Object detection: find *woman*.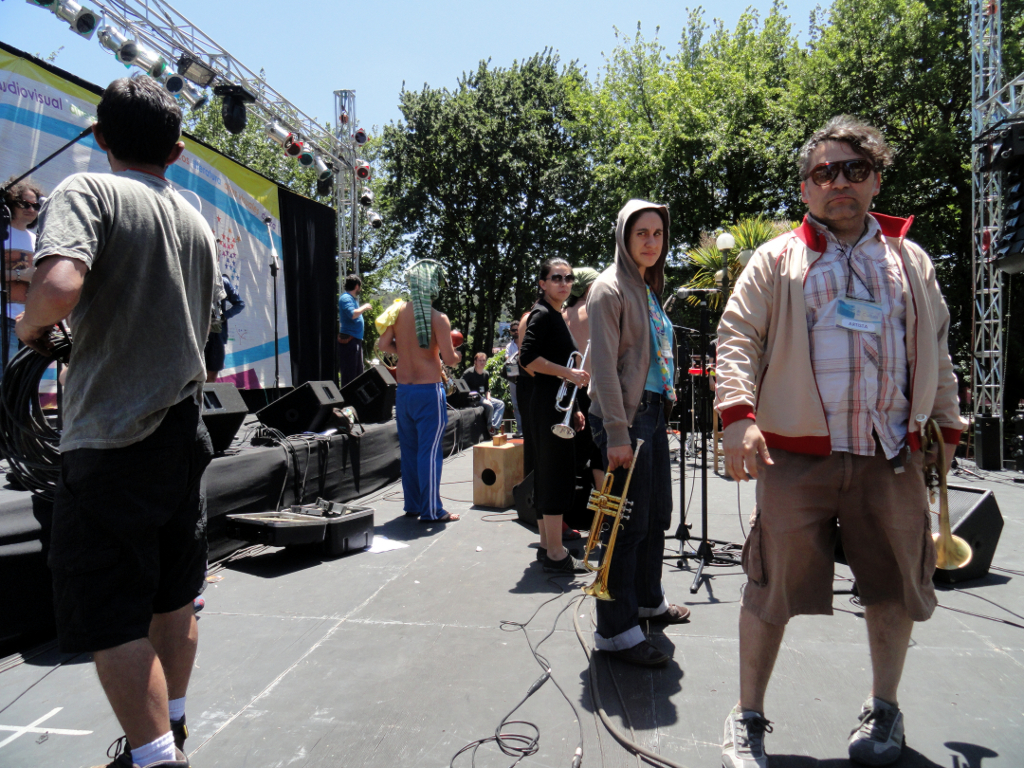
x1=579 y1=186 x2=696 y2=614.
